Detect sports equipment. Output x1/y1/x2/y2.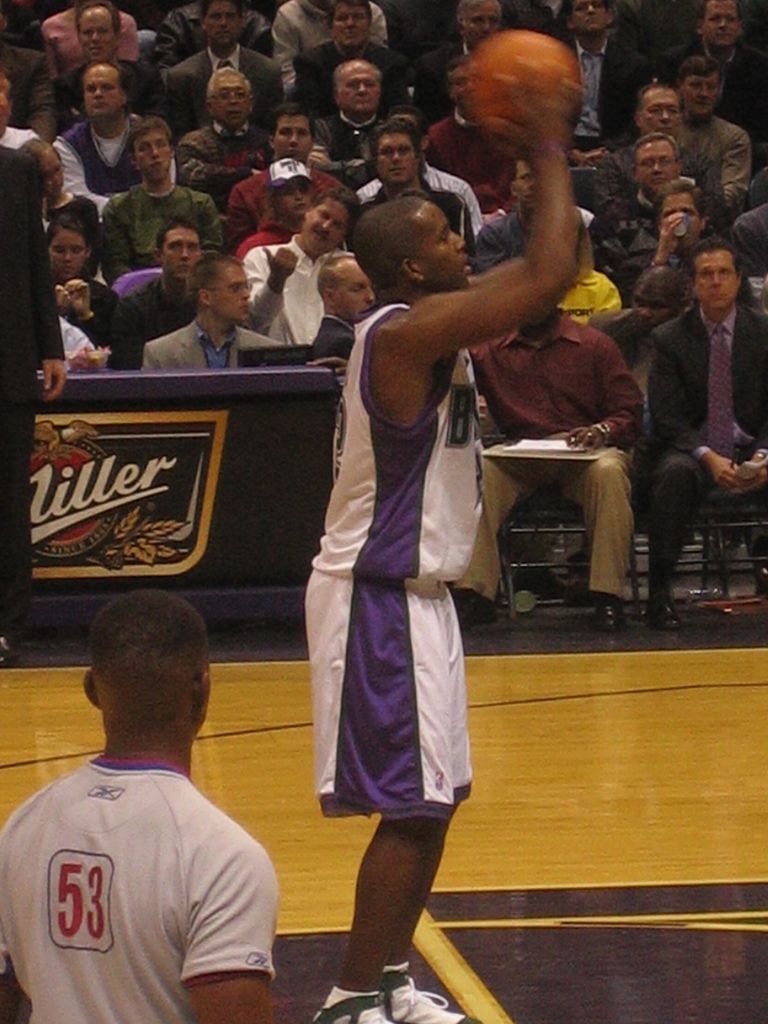
461/30/582/132.
